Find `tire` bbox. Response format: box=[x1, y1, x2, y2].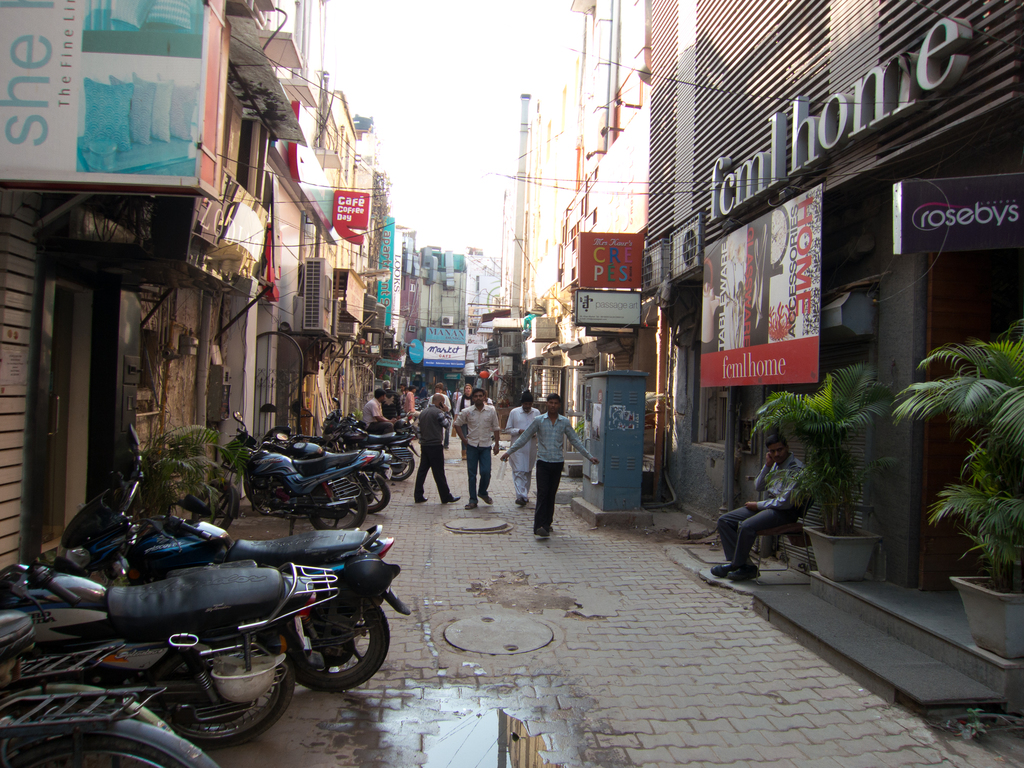
box=[287, 598, 392, 694].
